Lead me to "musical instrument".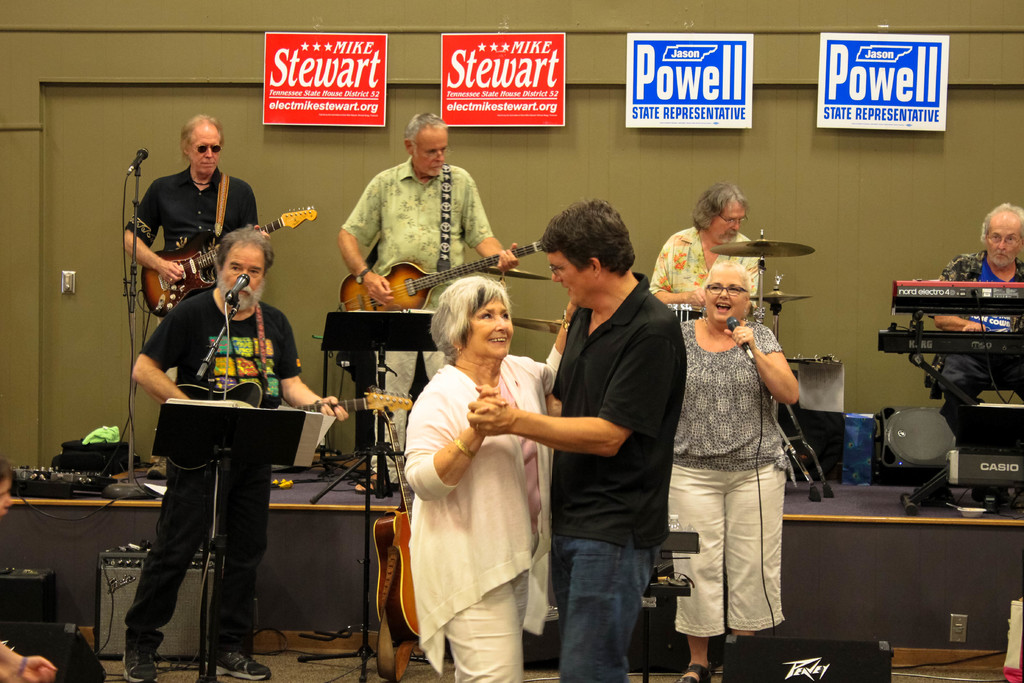
Lead to pyautogui.locateOnScreen(327, 159, 561, 315).
